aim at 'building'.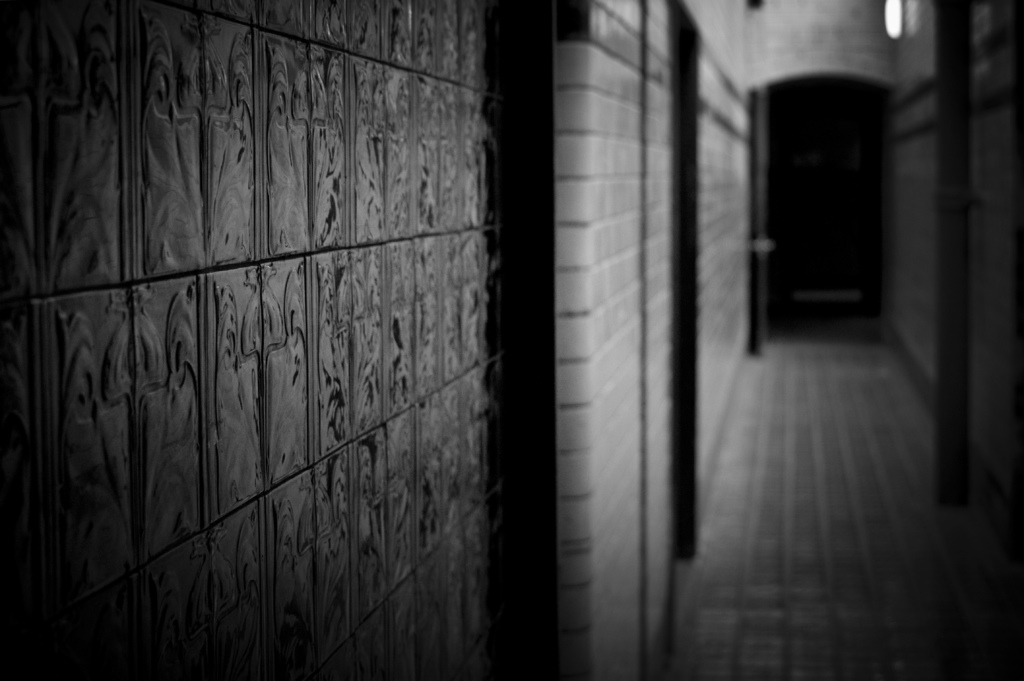
Aimed at x1=0, y1=0, x2=1023, y2=680.
